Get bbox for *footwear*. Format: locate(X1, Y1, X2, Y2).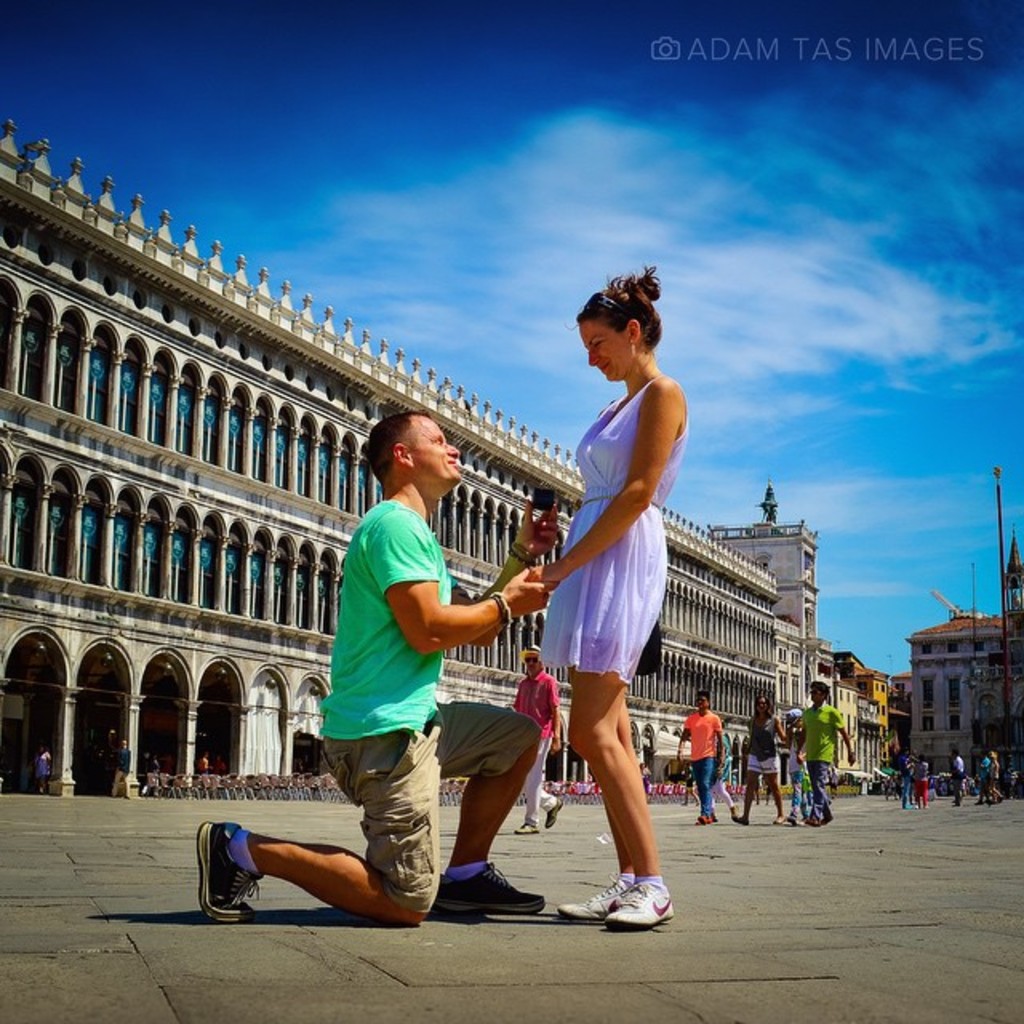
locate(821, 808, 837, 829).
